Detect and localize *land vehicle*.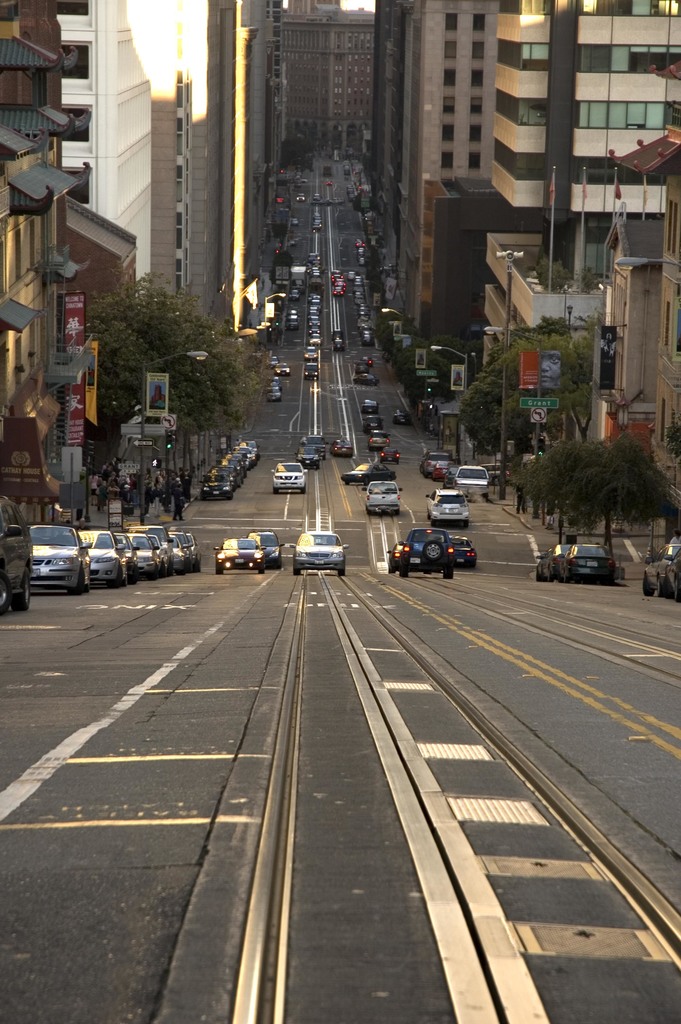
Localized at bbox=[361, 397, 381, 417].
